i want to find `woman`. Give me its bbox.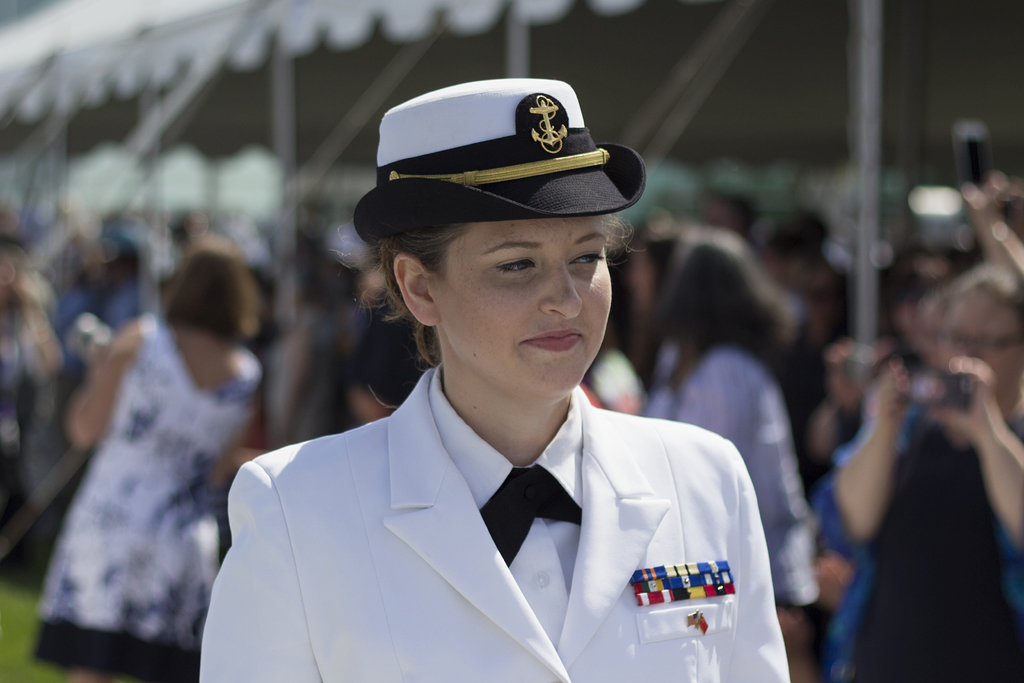
831, 263, 1023, 682.
